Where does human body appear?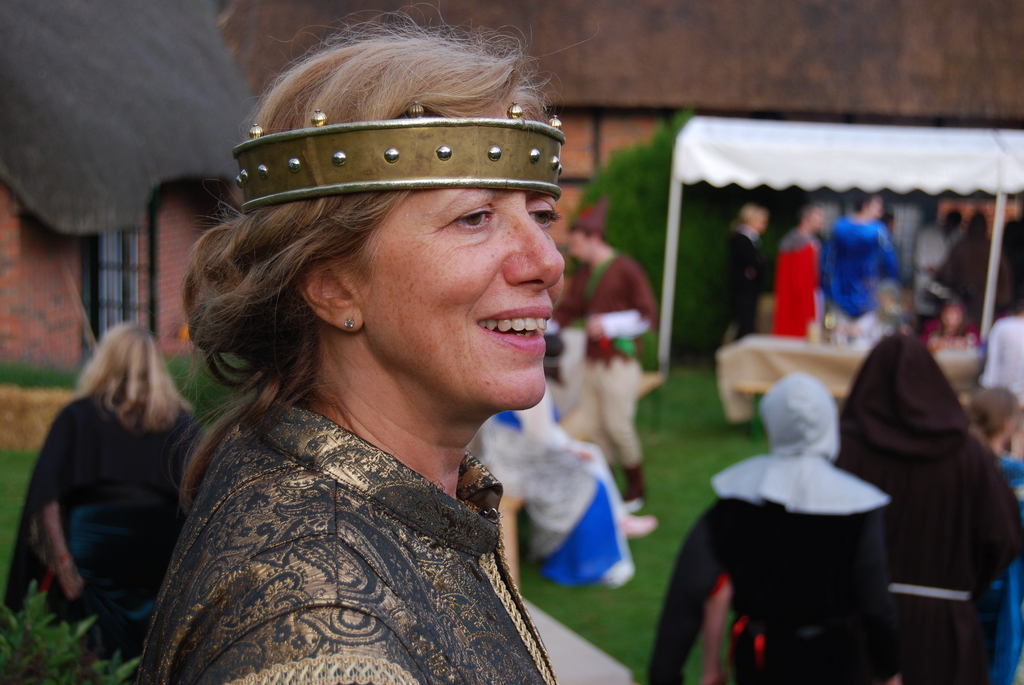
Appears at bbox(929, 235, 1018, 326).
